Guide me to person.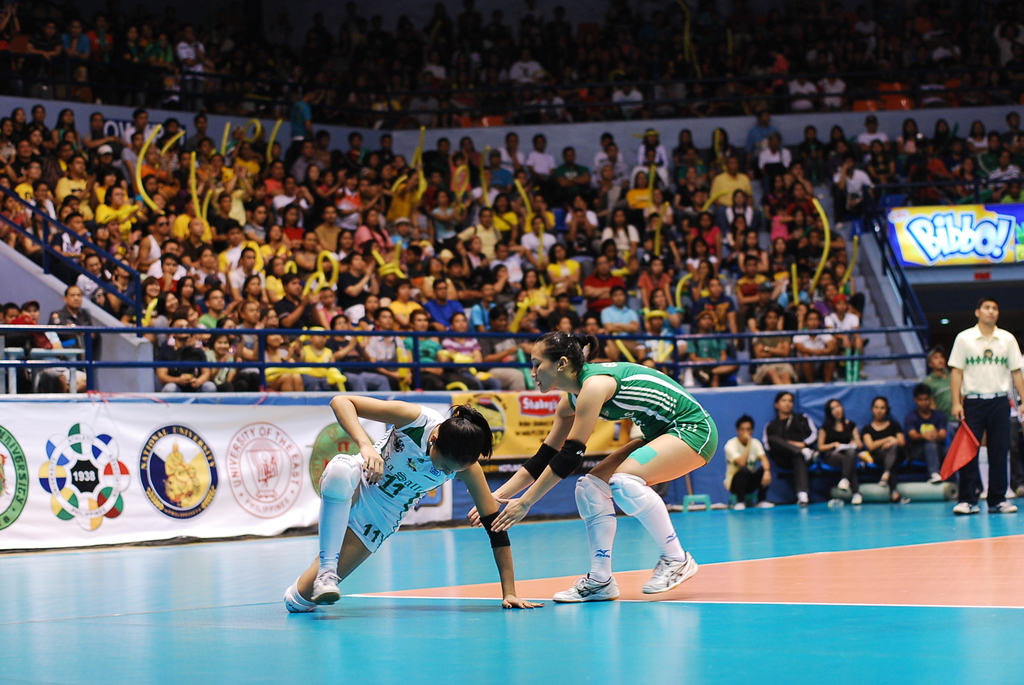
Guidance: select_region(256, 323, 305, 391).
